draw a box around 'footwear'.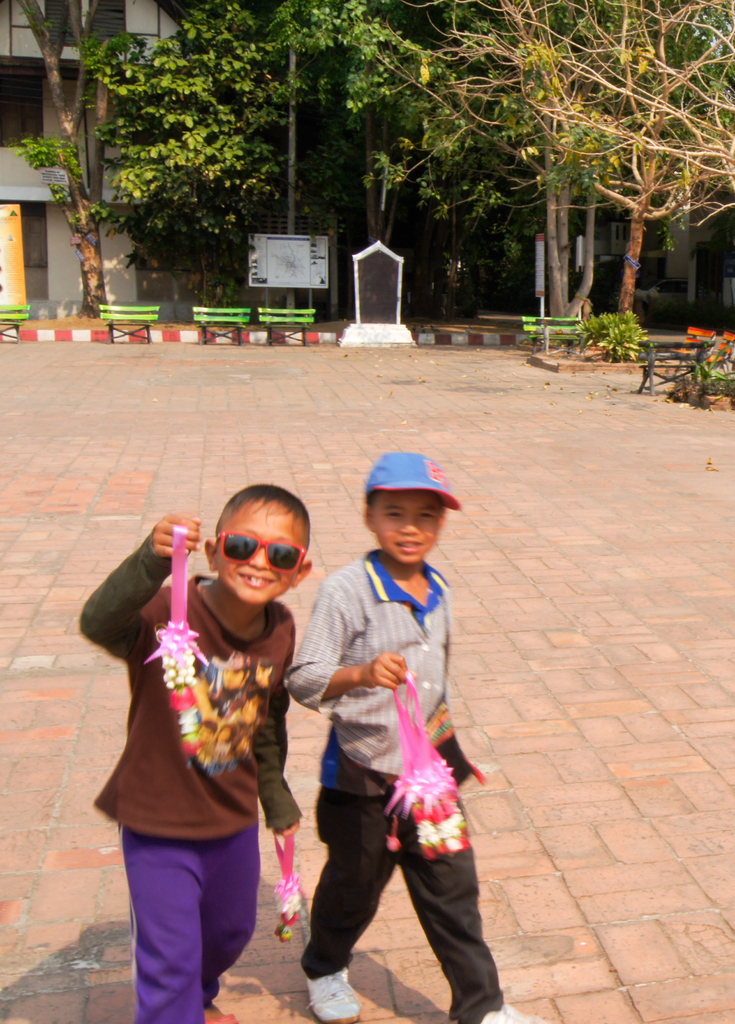
(left=205, top=1008, right=242, bottom=1023).
